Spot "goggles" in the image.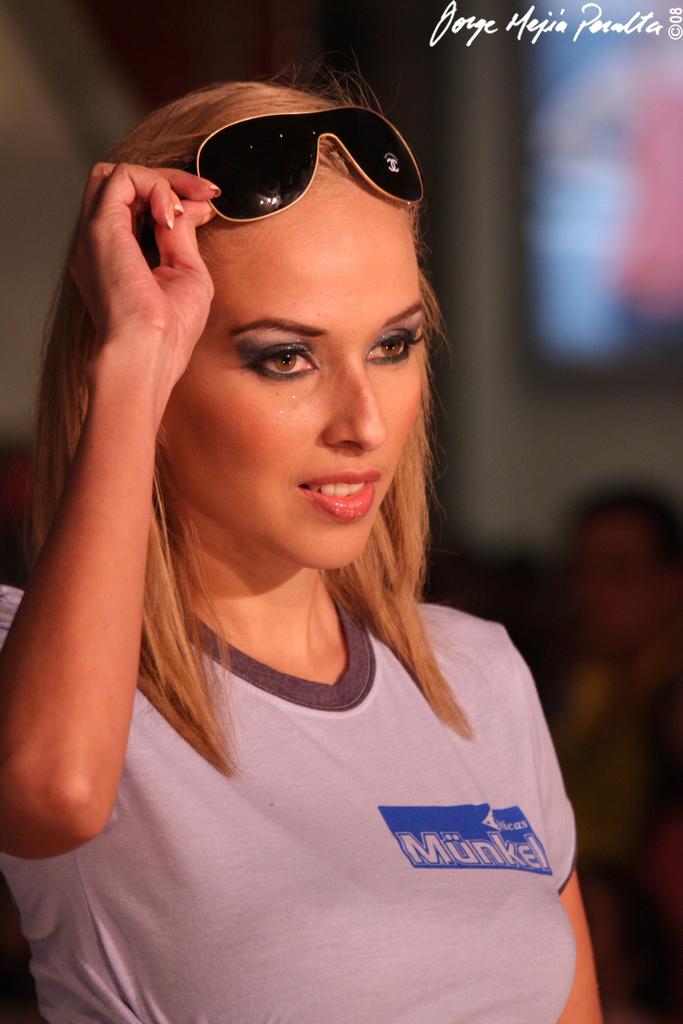
"goggles" found at pyautogui.locateOnScreen(167, 96, 426, 219).
